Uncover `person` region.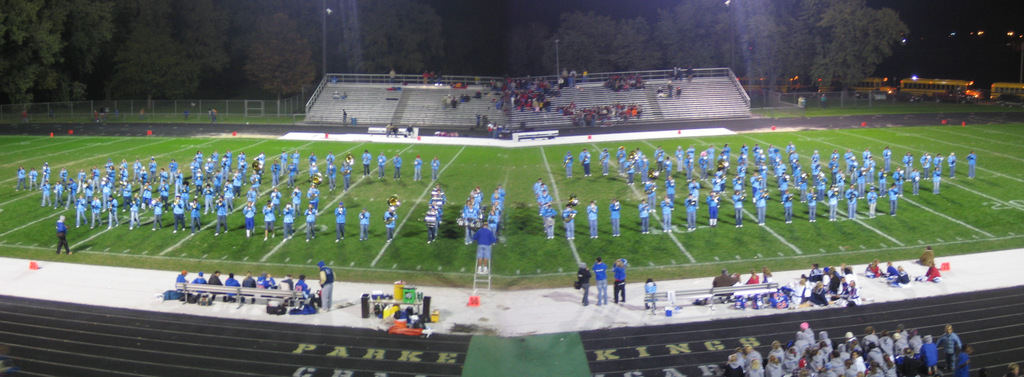
Uncovered: bbox(207, 271, 228, 298).
